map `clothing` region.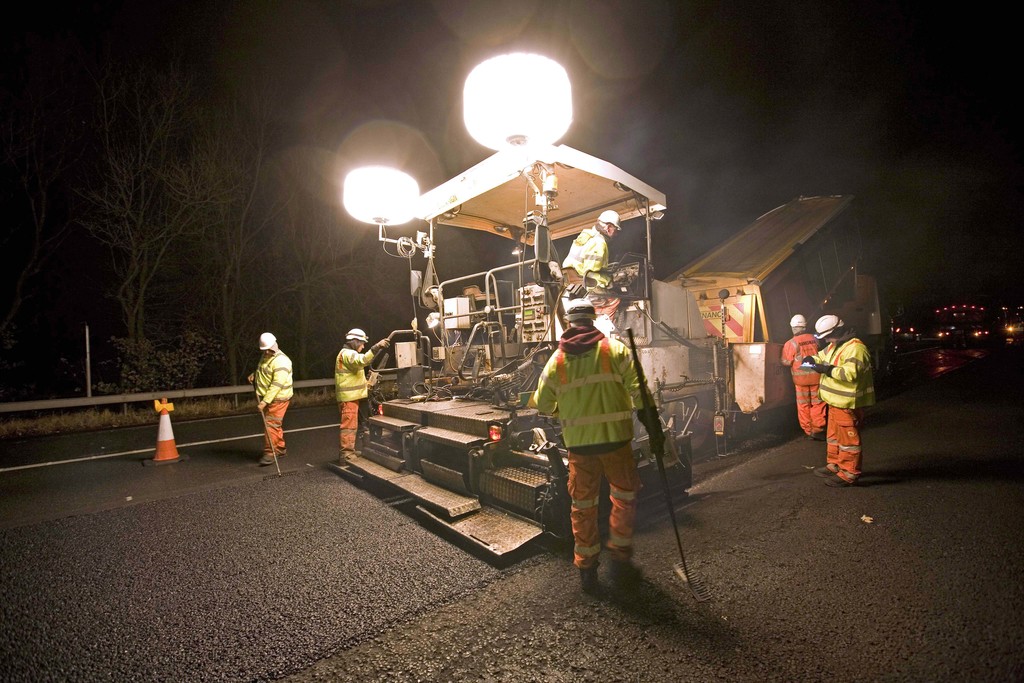
Mapped to [252, 348, 297, 453].
